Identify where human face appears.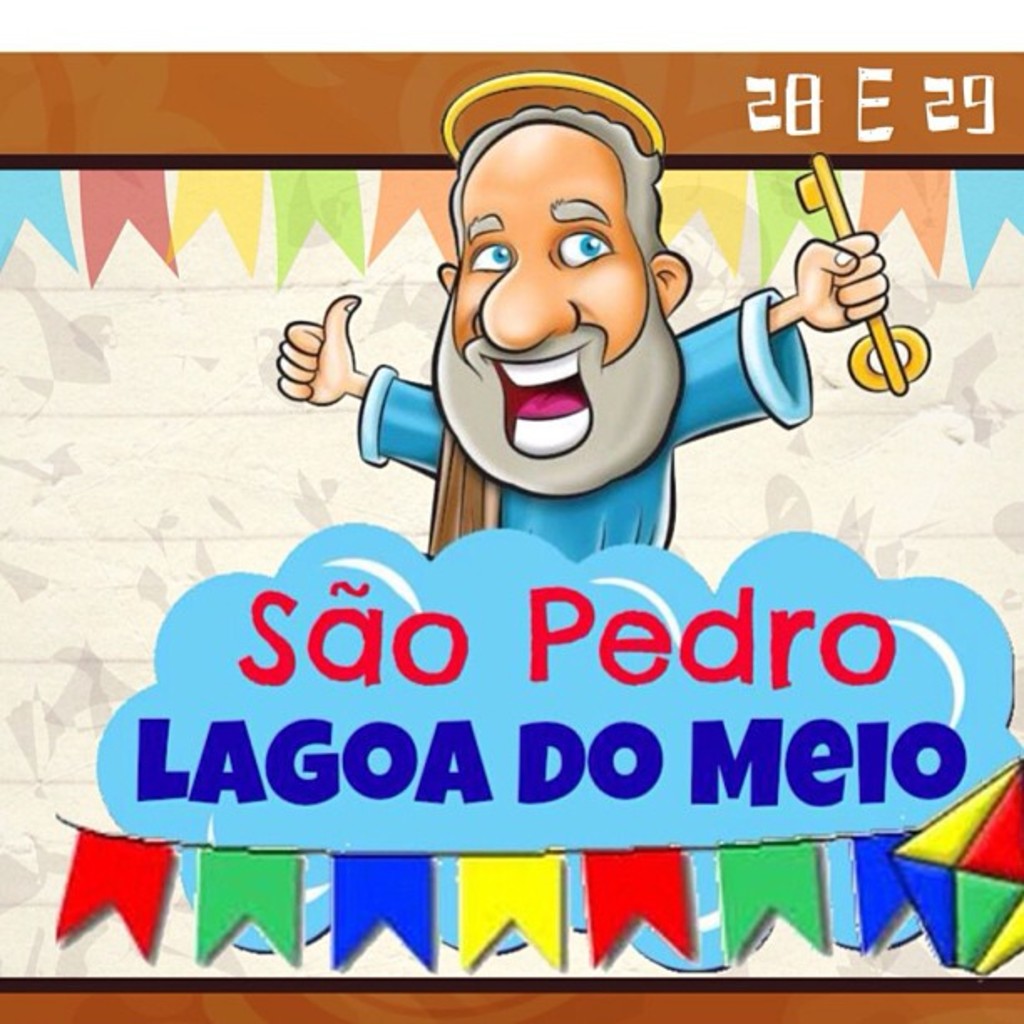
Appears at x1=433, y1=120, x2=683, y2=492.
